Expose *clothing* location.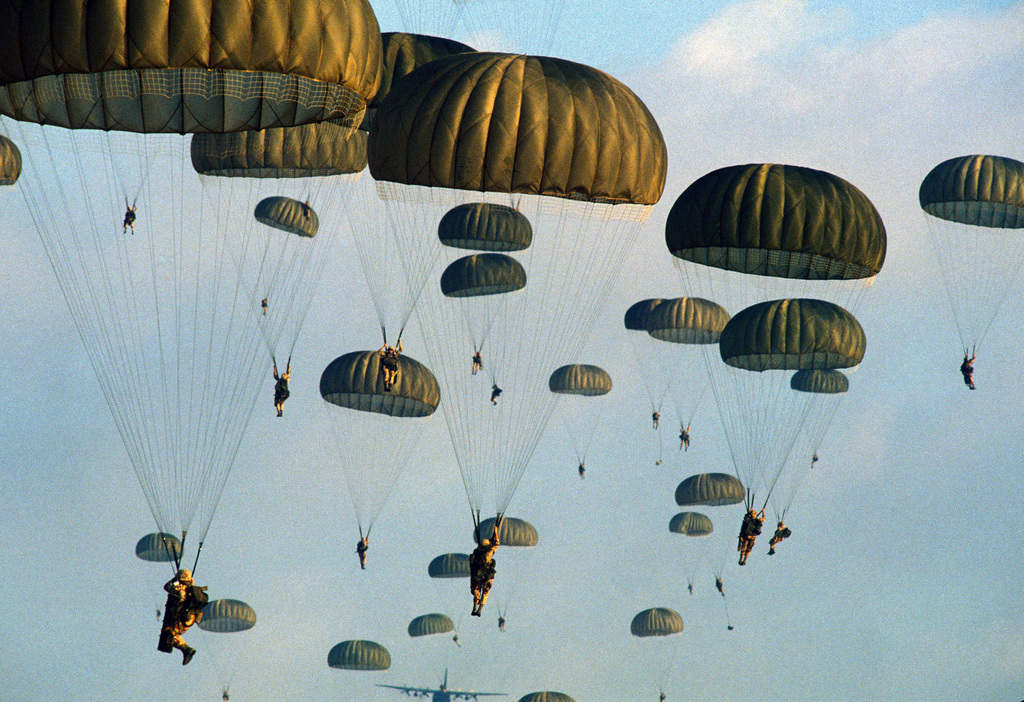
Exposed at select_region(959, 360, 972, 385).
